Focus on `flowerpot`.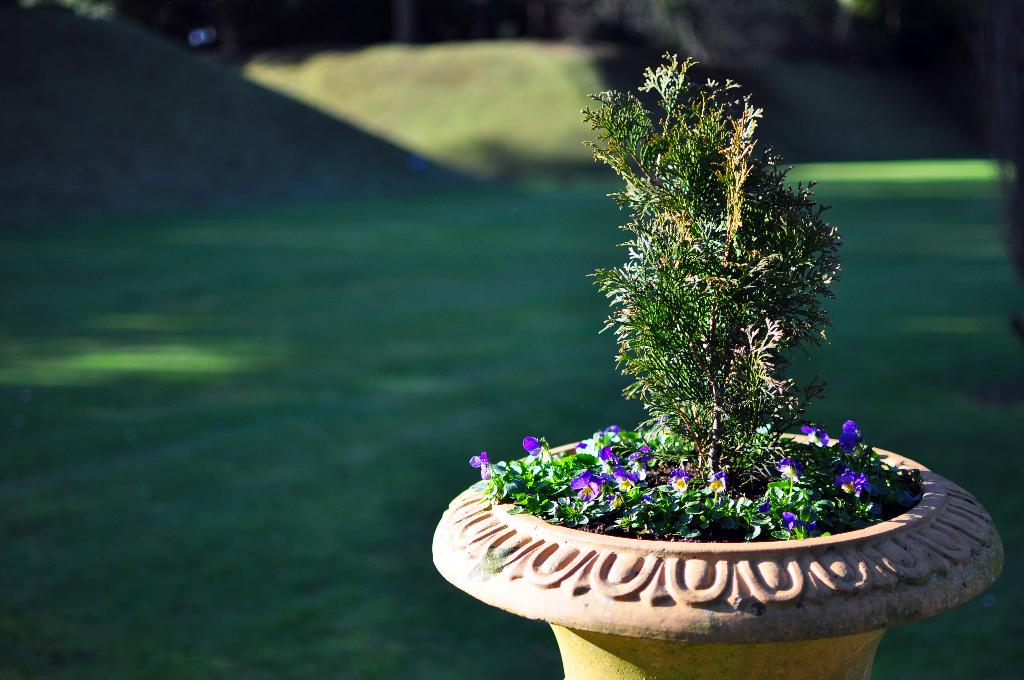
Focused at [474,411,995,652].
